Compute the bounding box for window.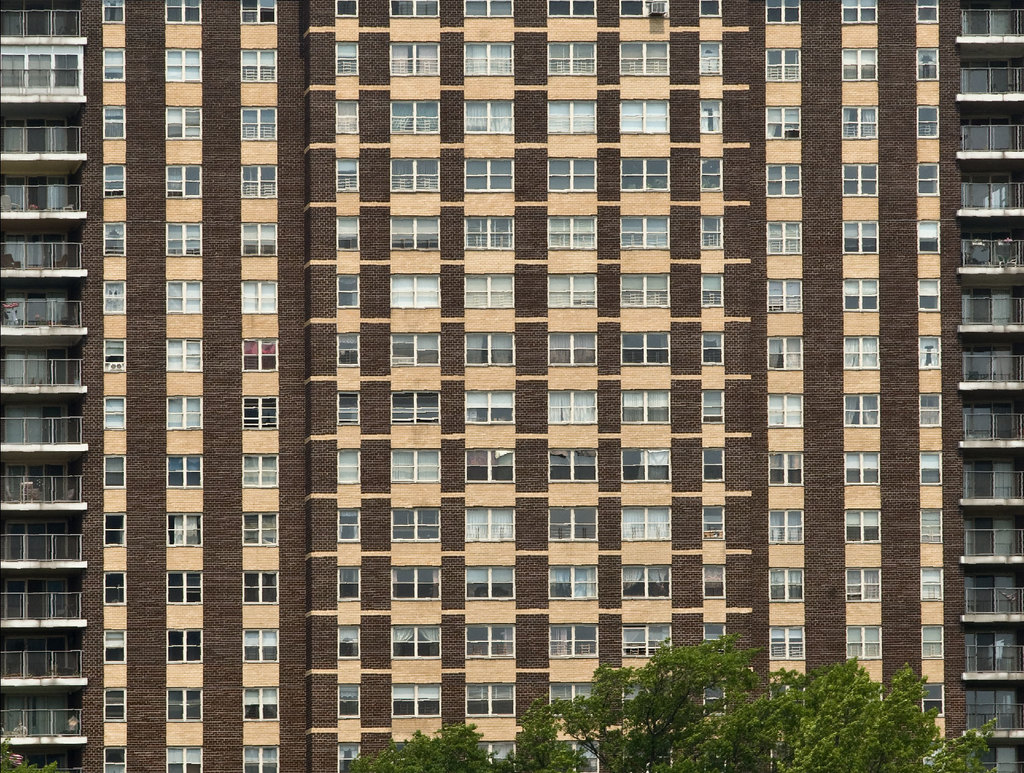
box(918, 336, 941, 368).
